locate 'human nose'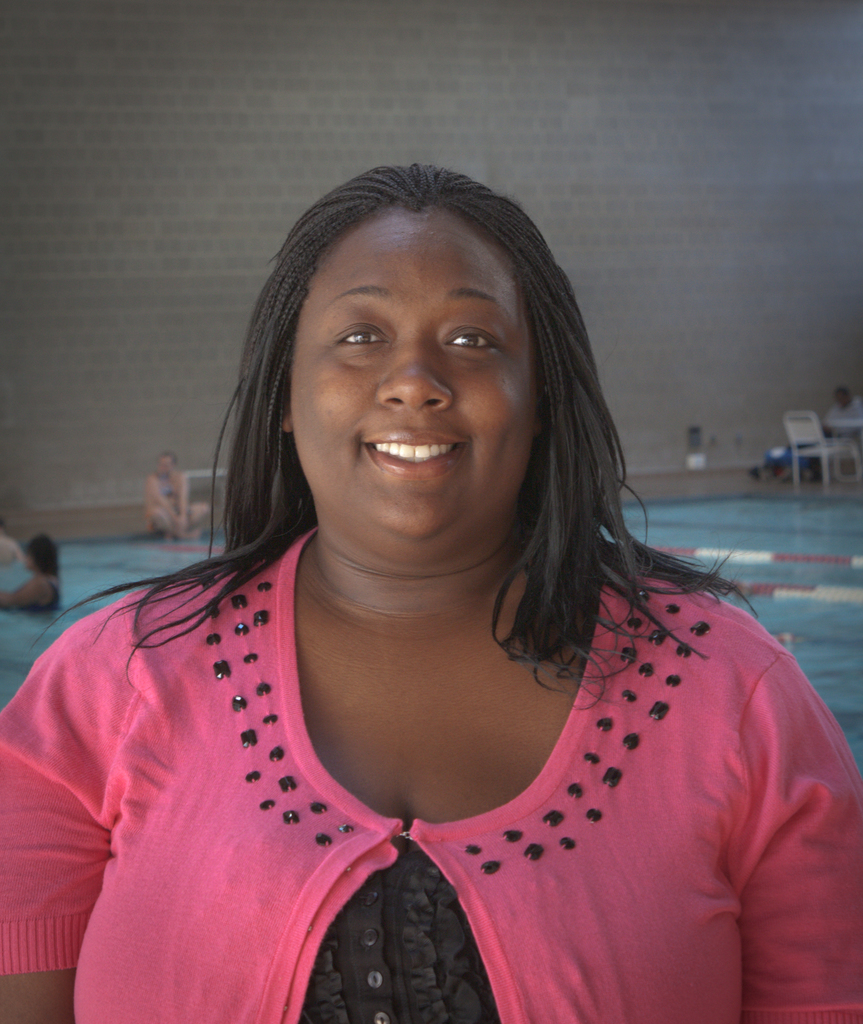
[376, 330, 449, 410]
